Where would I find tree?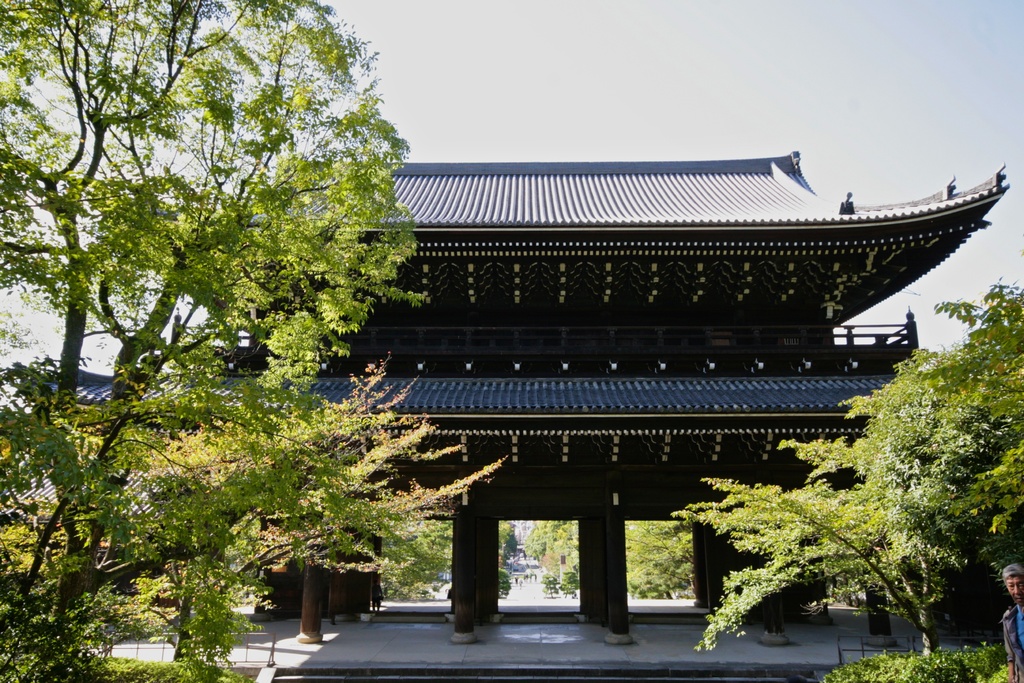
At Rect(671, 276, 1023, 682).
